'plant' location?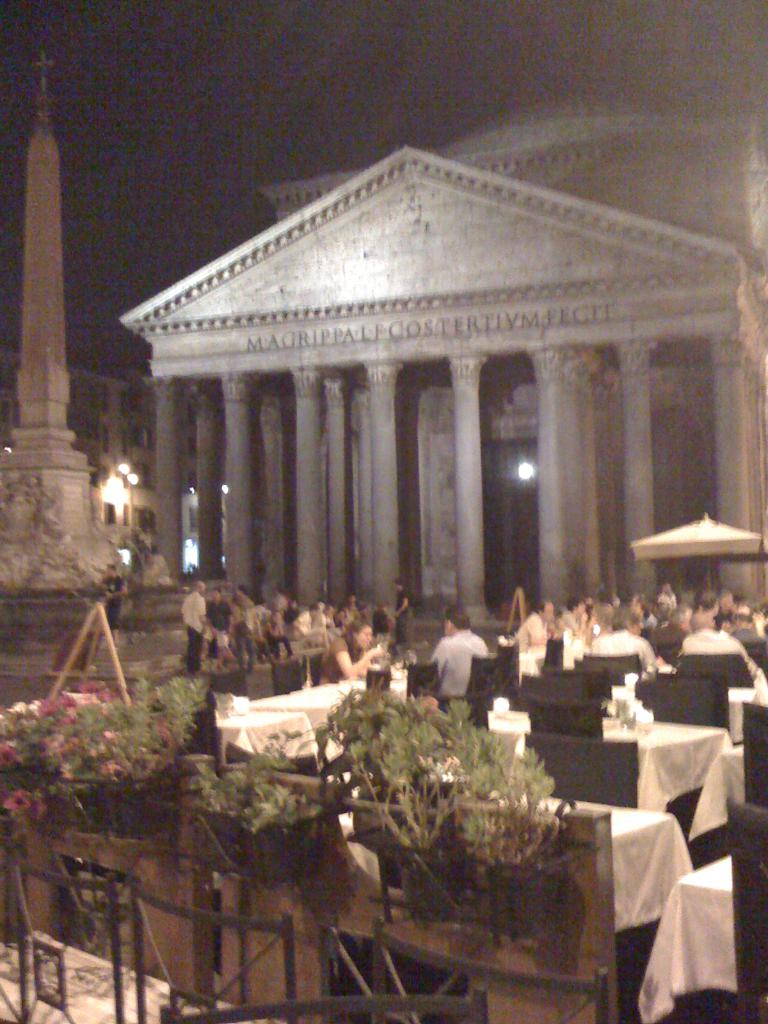
bbox=(182, 736, 317, 830)
